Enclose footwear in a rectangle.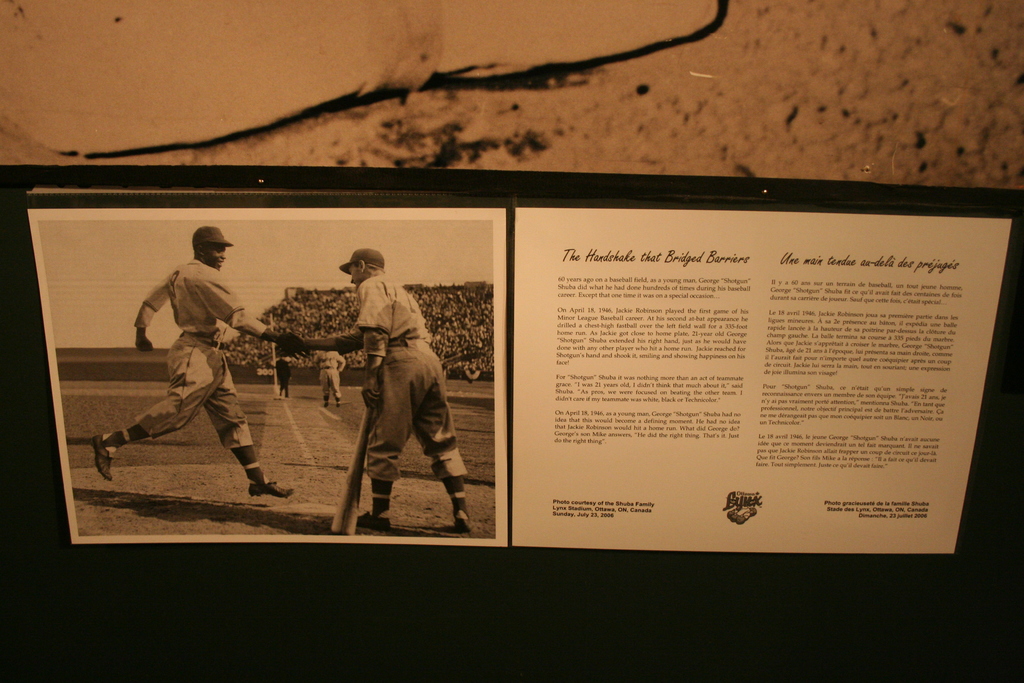
l=449, t=514, r=472, b=532.
